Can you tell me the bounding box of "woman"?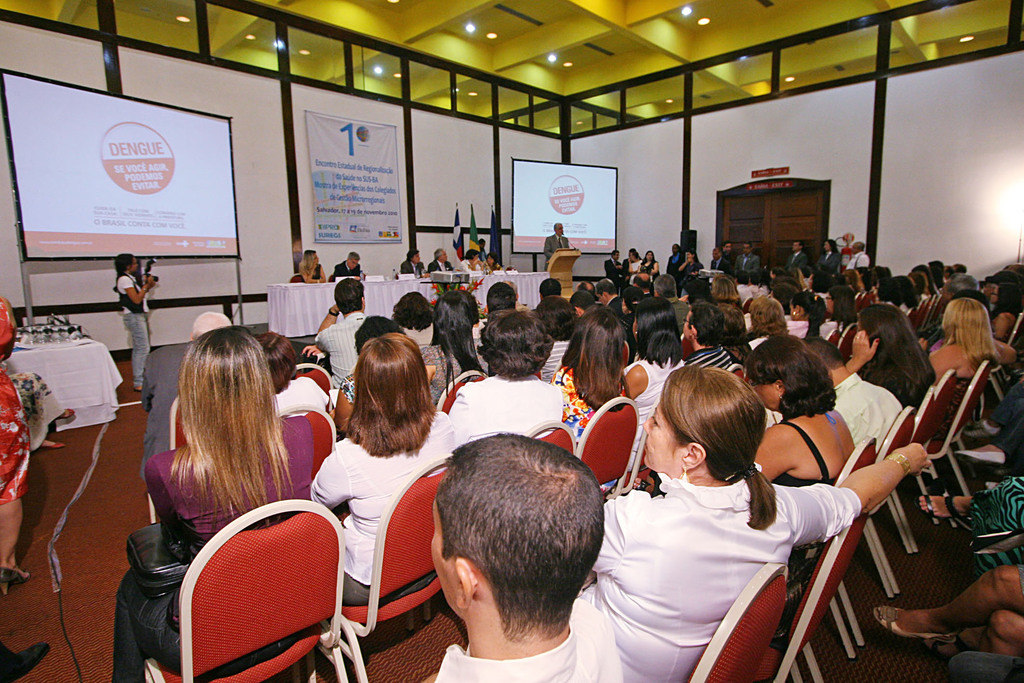
636,252,657,273.
